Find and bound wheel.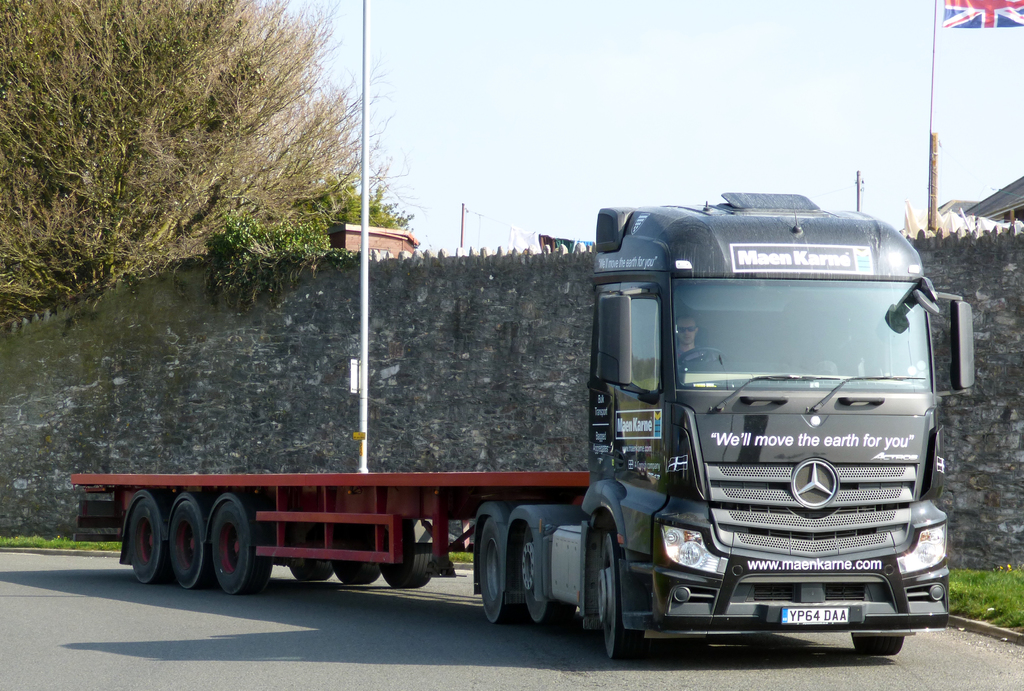
Bound: (x1=676, y1=348, x2=732, y2=373).
